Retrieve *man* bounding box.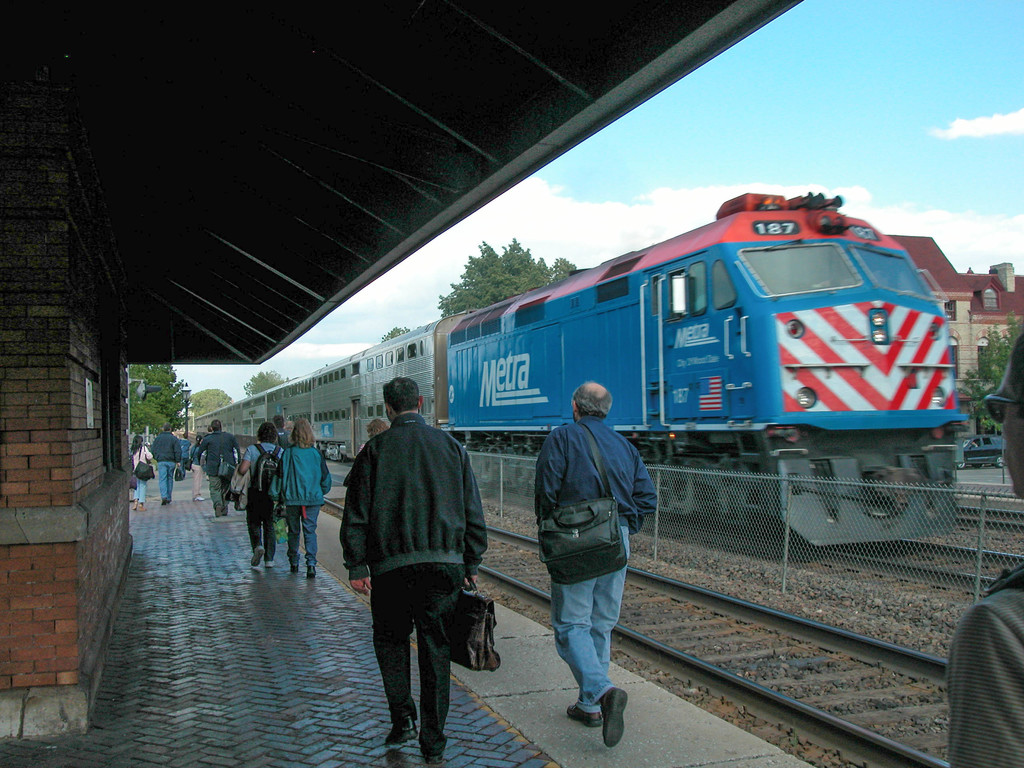
Bounding box: select_region(273, 413, 289, 449).
